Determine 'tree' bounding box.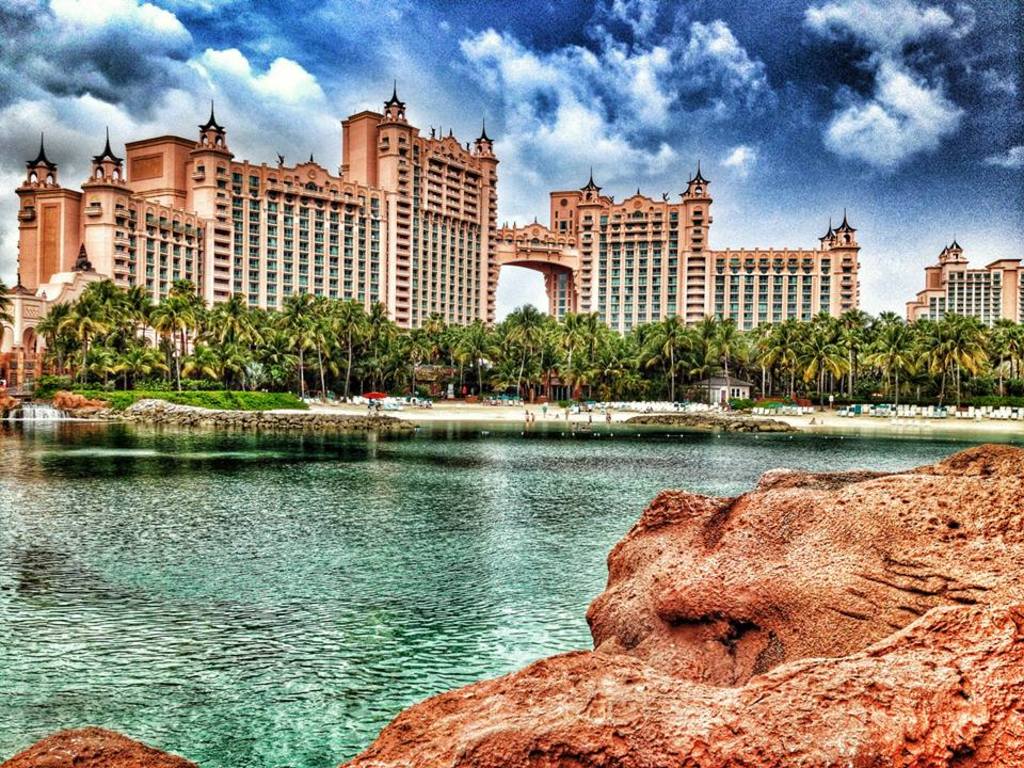
Determined: {"x1": 281, "y1": 282, "x2": 333, "y2": 386}.
